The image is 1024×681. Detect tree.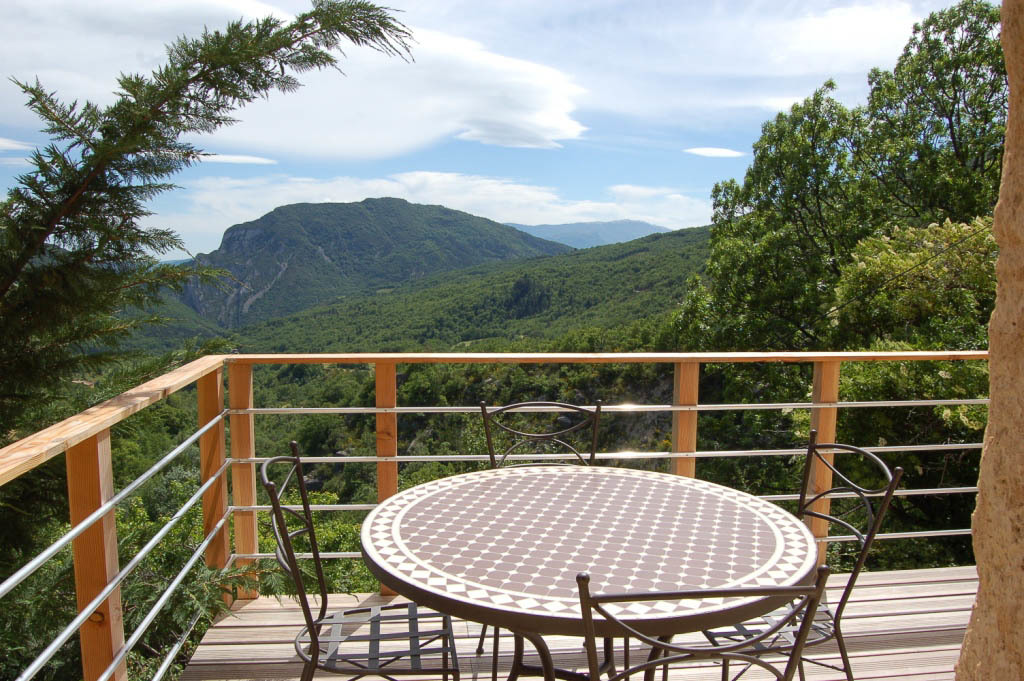
Detection: bbox=[658, 5, 1009, 563].
